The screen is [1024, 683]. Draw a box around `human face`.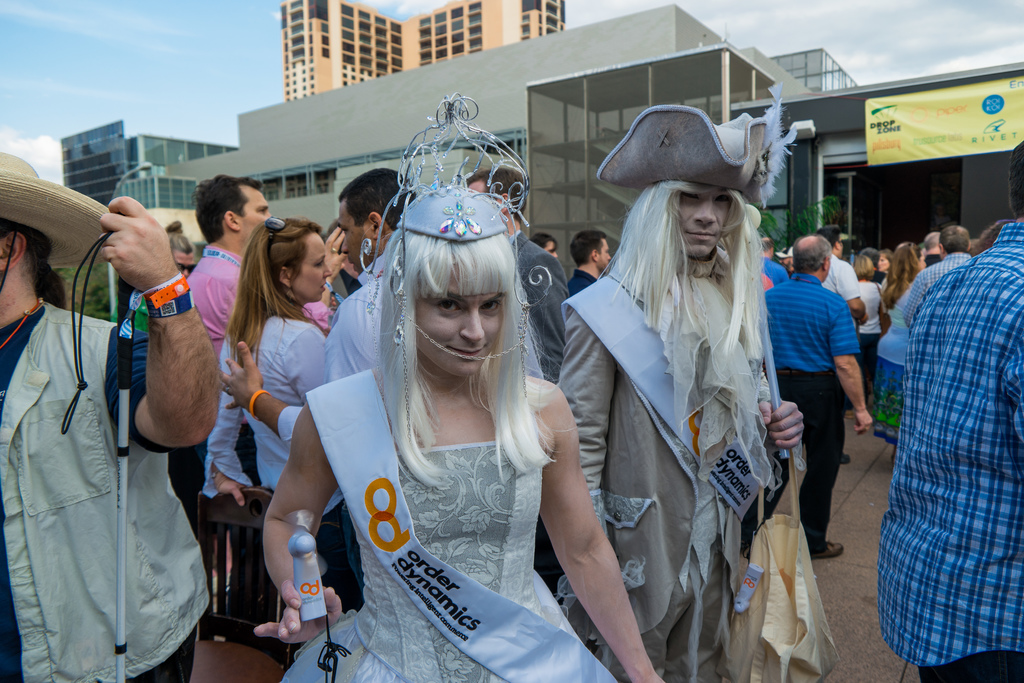
{"left": 602, "top": 239, "right": 610, "bottom": 268}.
